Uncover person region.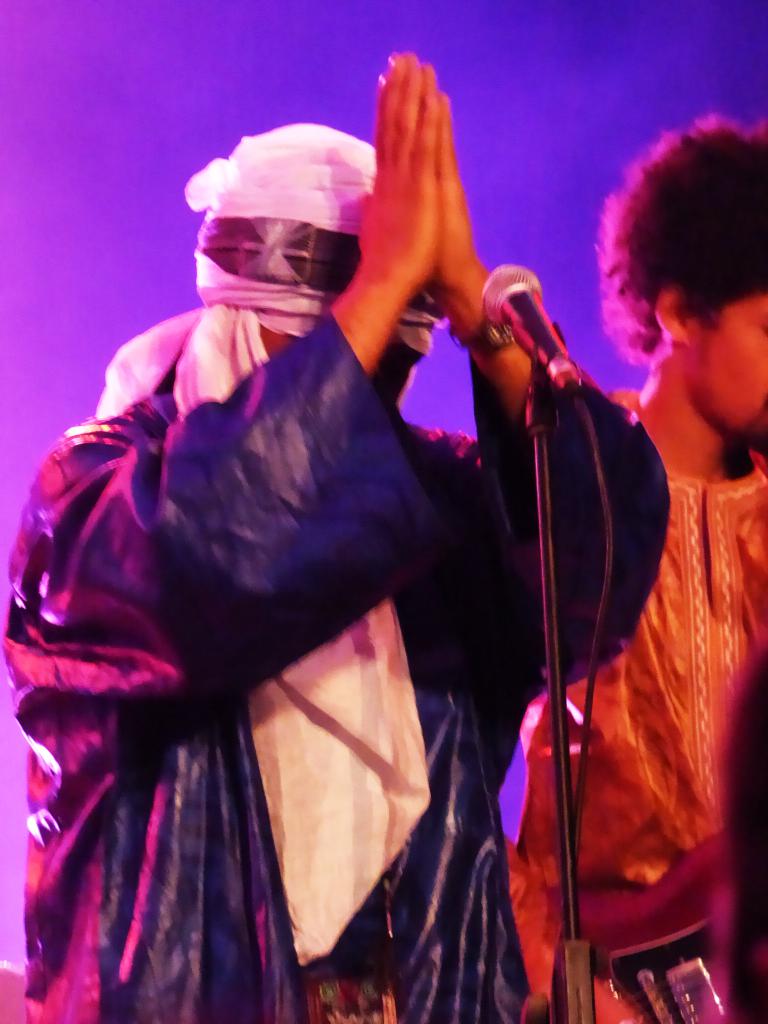
Uncovered: rect(5, 54, 666, 1023).
